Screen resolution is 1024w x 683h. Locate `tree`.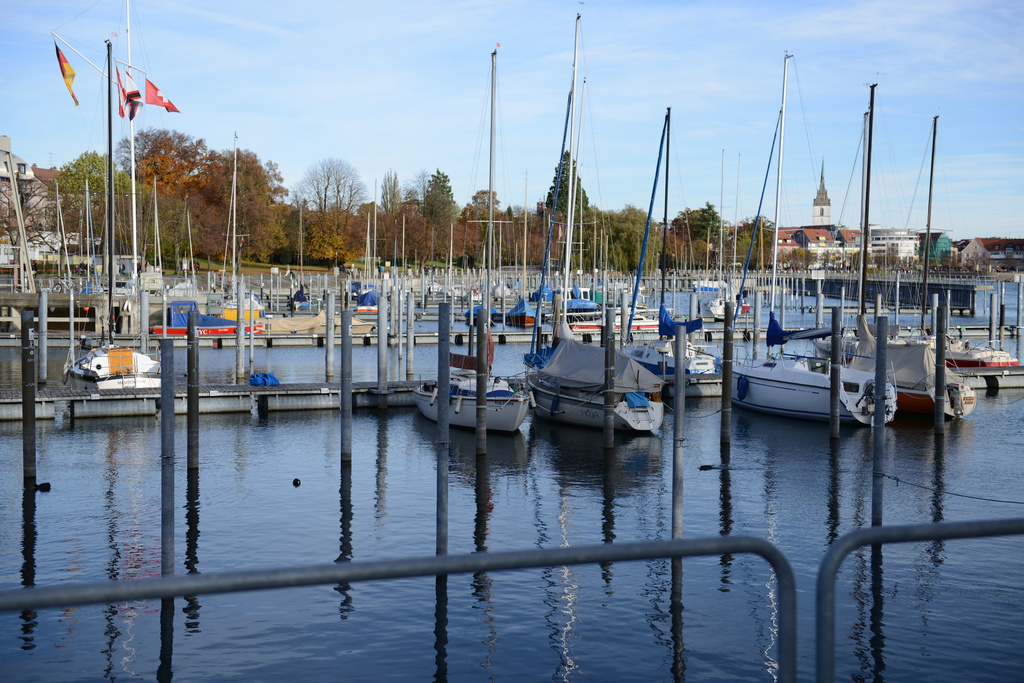
Rect(847, 248, 876, 277).
